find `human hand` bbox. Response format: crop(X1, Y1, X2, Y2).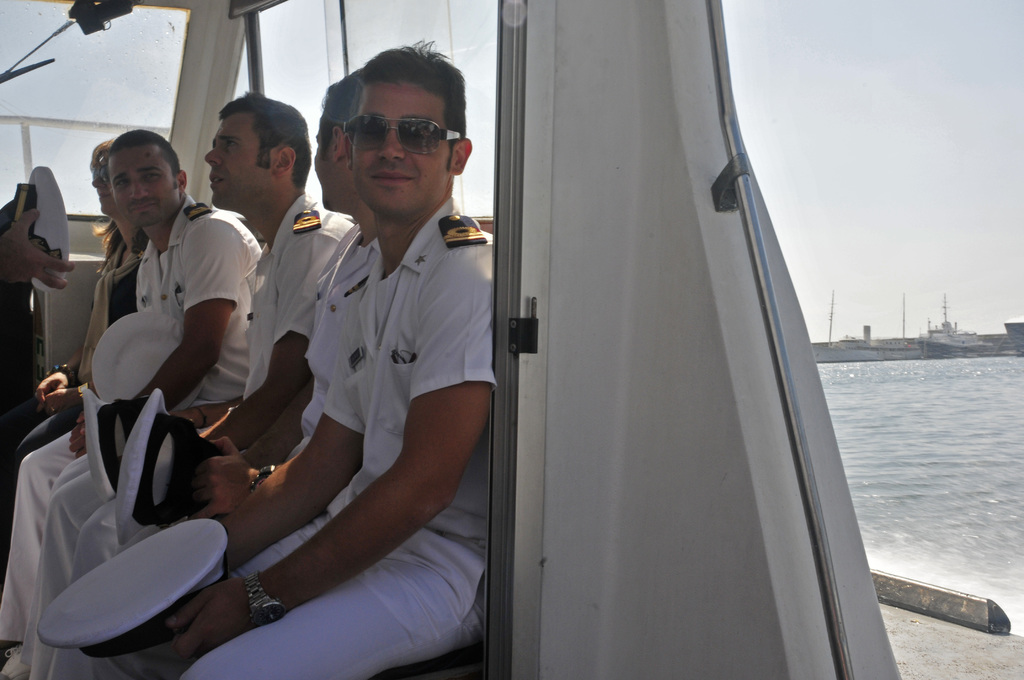
crop(165, 579, 252, 667).
